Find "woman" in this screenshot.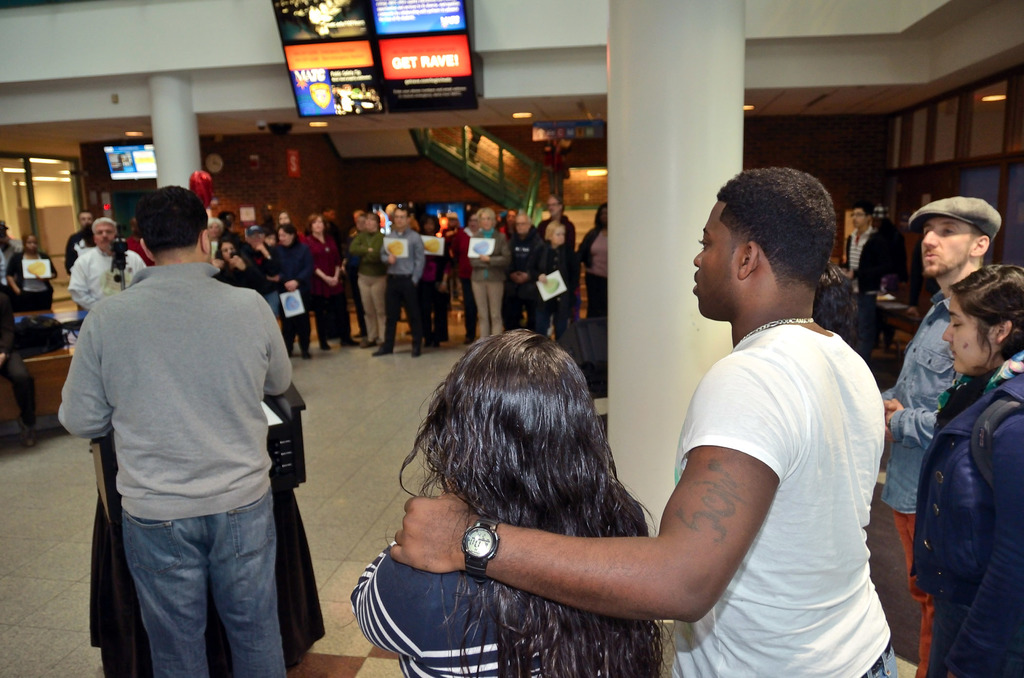
The bounding box for "woman" is Rect(525, 218, 574, 335).
